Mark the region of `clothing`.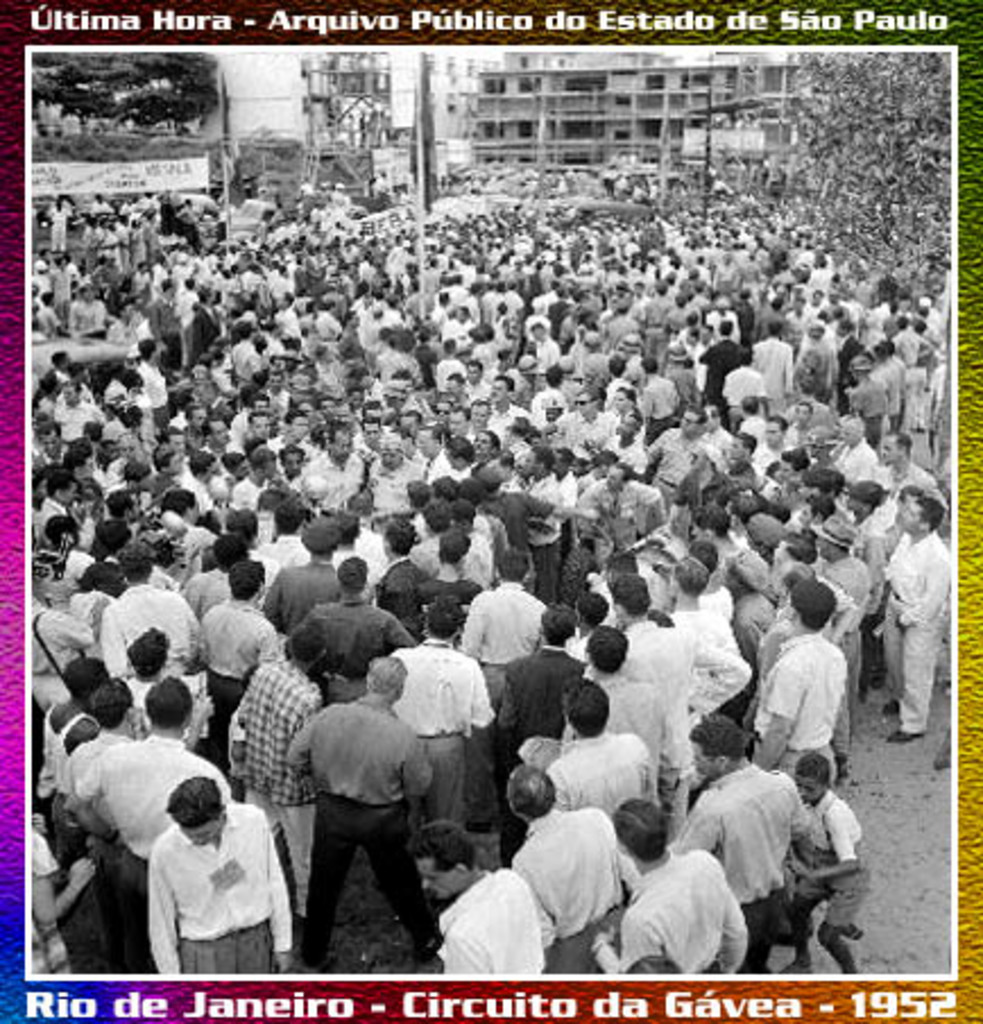
Region: <box>270,682,433,802</box>.
